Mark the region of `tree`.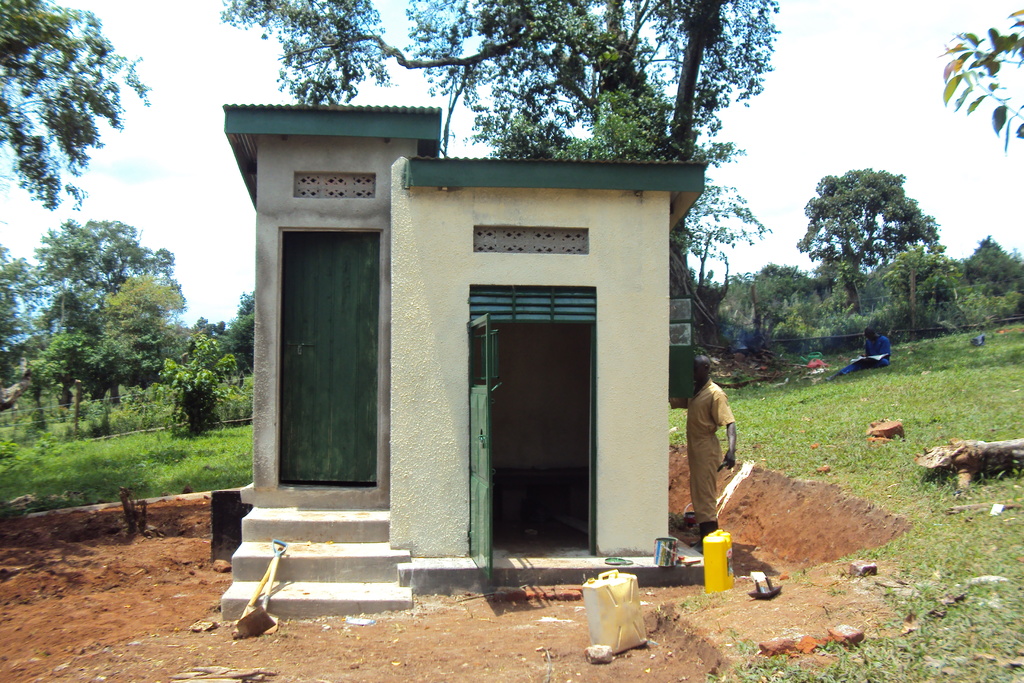
Region: bbox=[0, 0, 154, 212].
